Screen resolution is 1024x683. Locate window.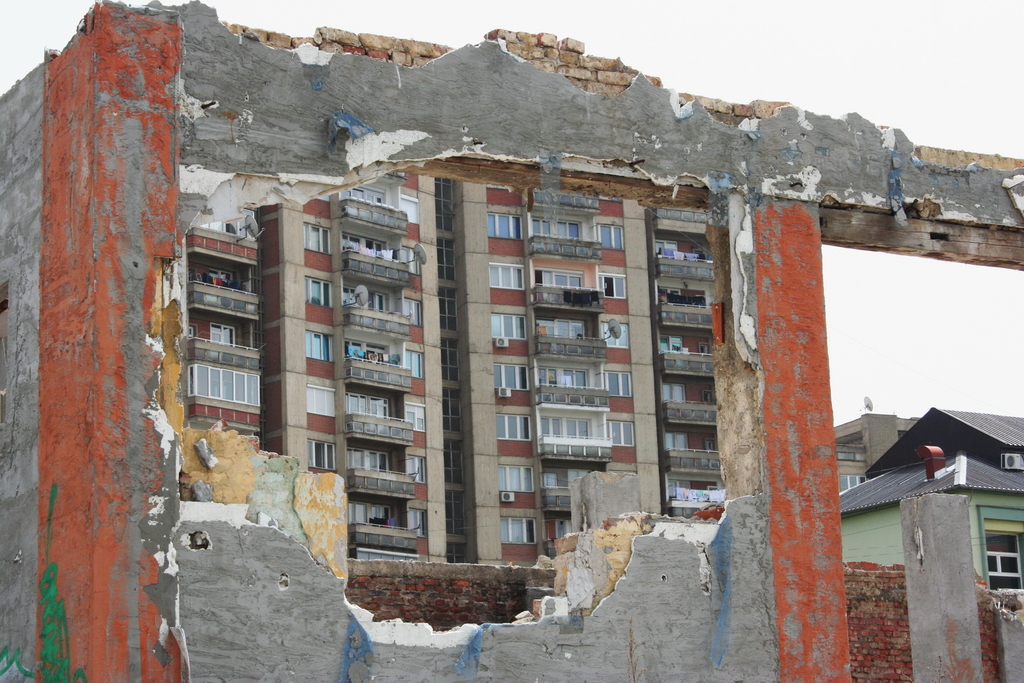
[left=400, top=195, right=421, bottom=225].
